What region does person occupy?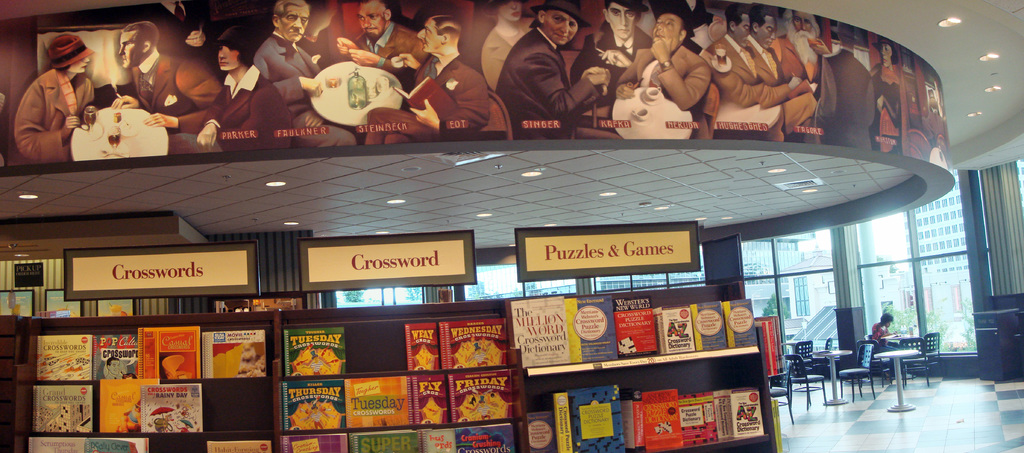
l=871, t=310, r=897, b=343.
